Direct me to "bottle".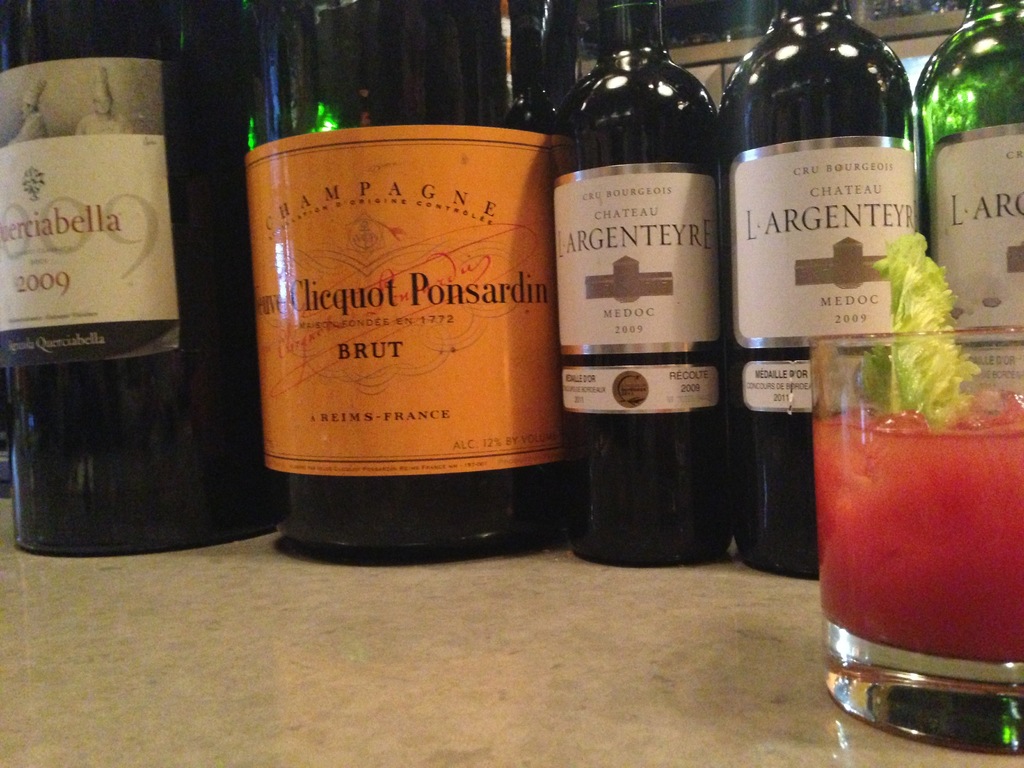
Direction: x1=230, y1=76, x2=578, y2=522.
